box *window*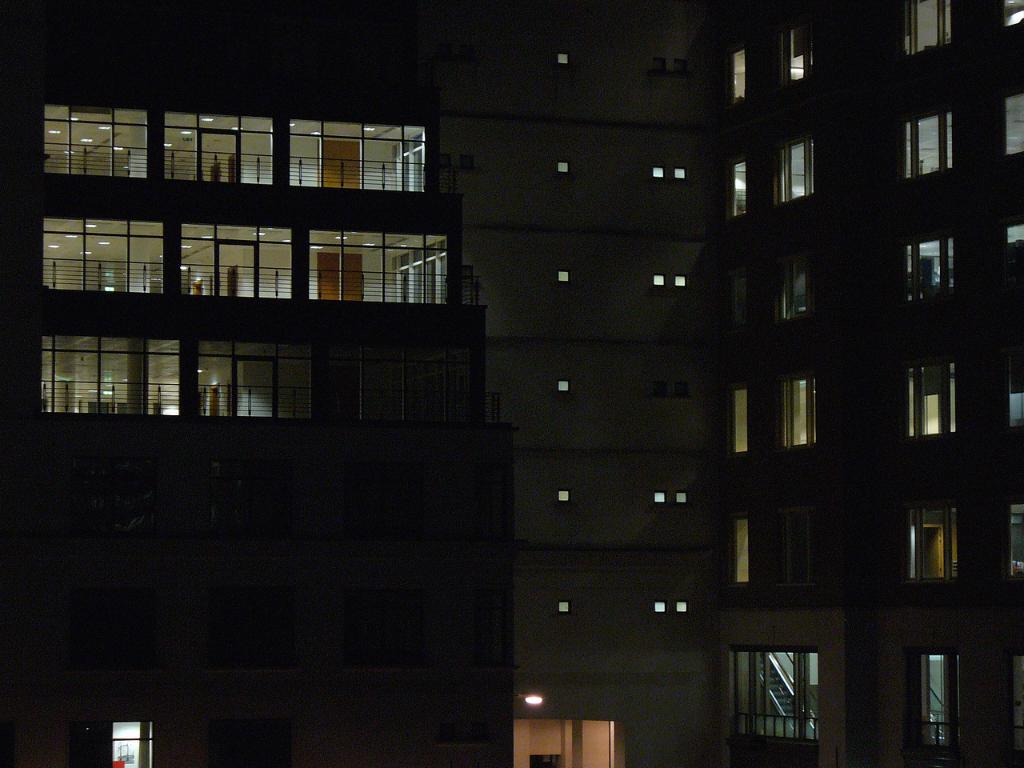
774, 18, 818, 90
